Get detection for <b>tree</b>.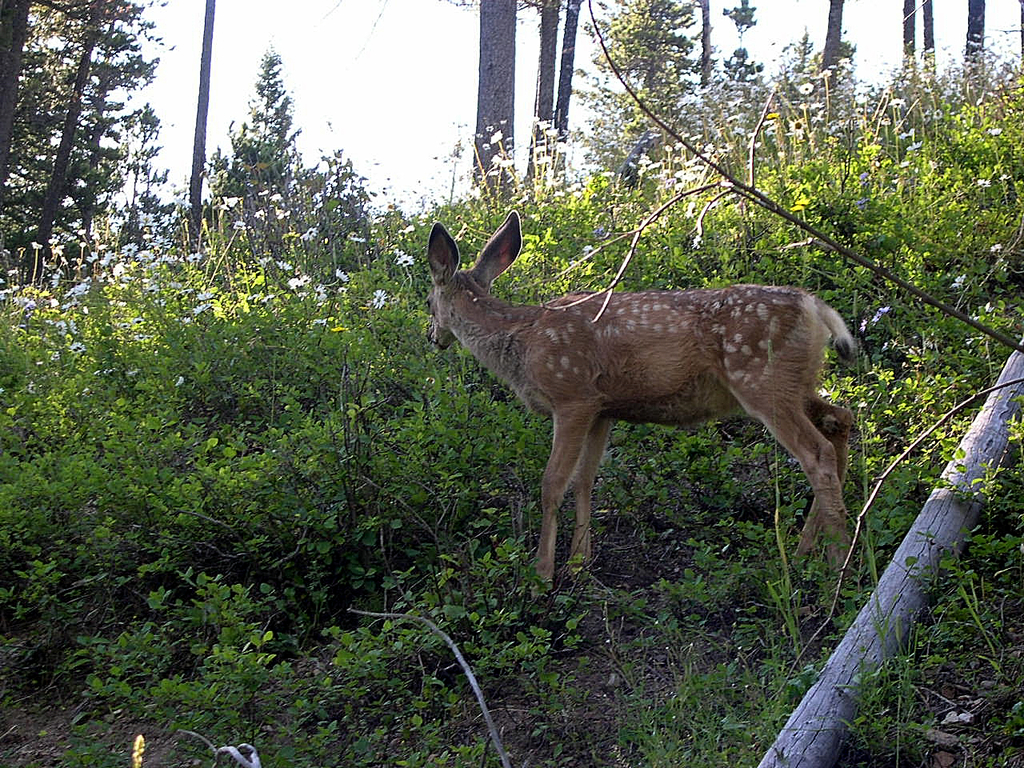
Detection: bbox=(522, 0, 596, 204).
